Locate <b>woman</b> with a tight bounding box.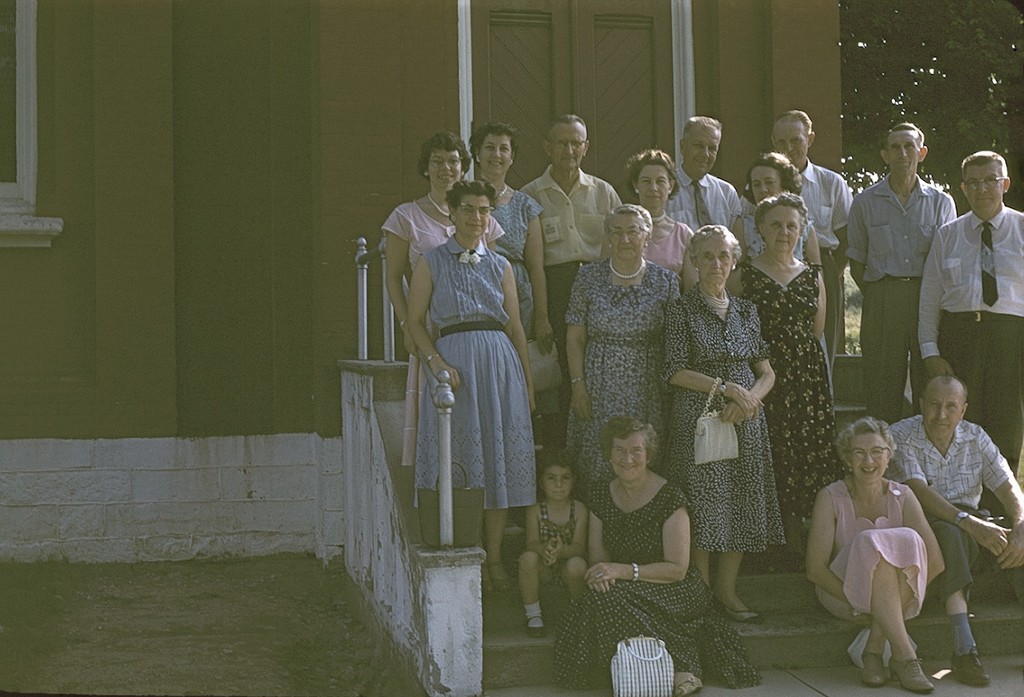
721:150:819:291.
